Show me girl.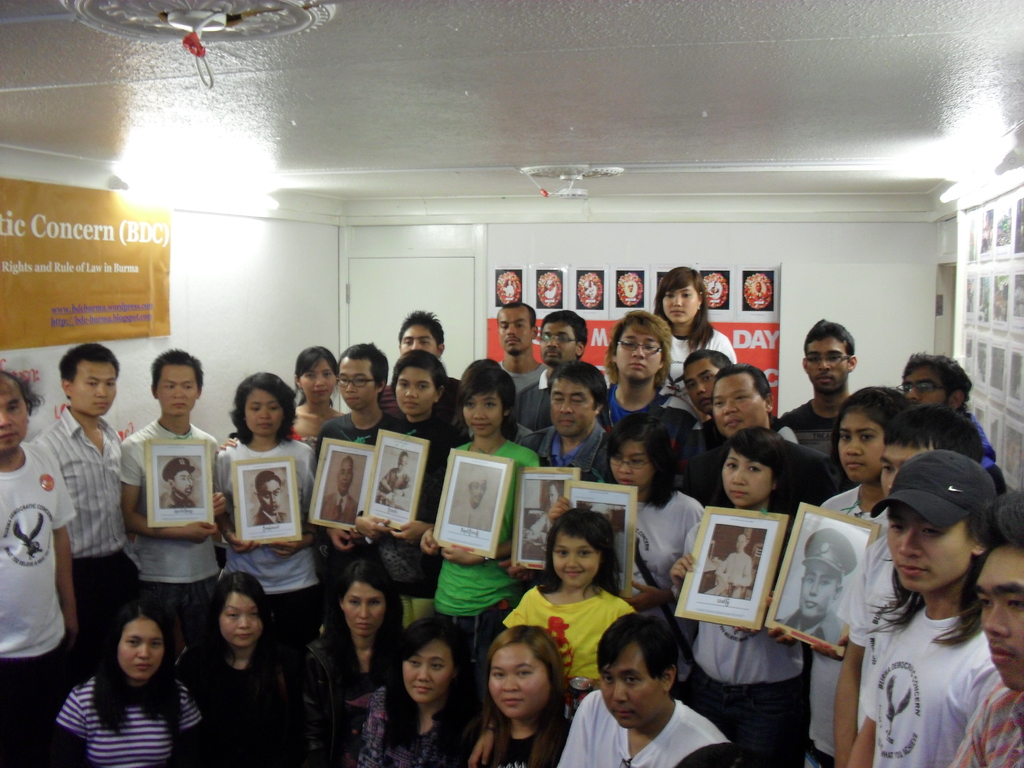
girl is here: pyautogui.locateOnScreen(768, 381, 909, 767).
